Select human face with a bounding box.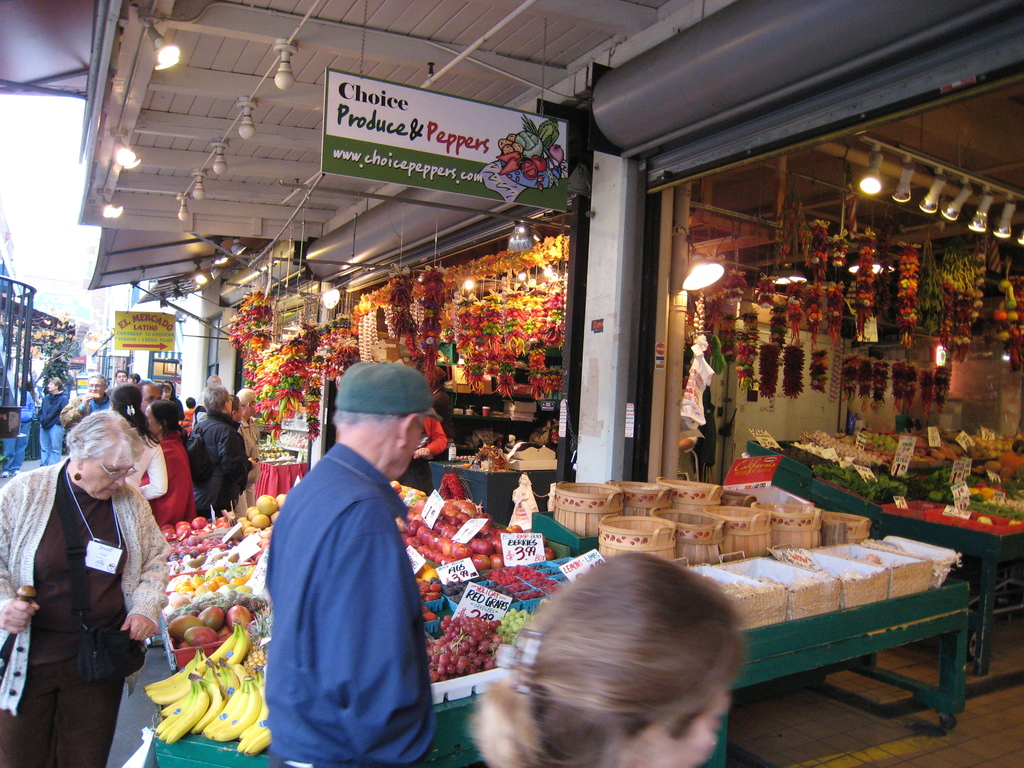
l=86, t=379, r=109, b=400.
